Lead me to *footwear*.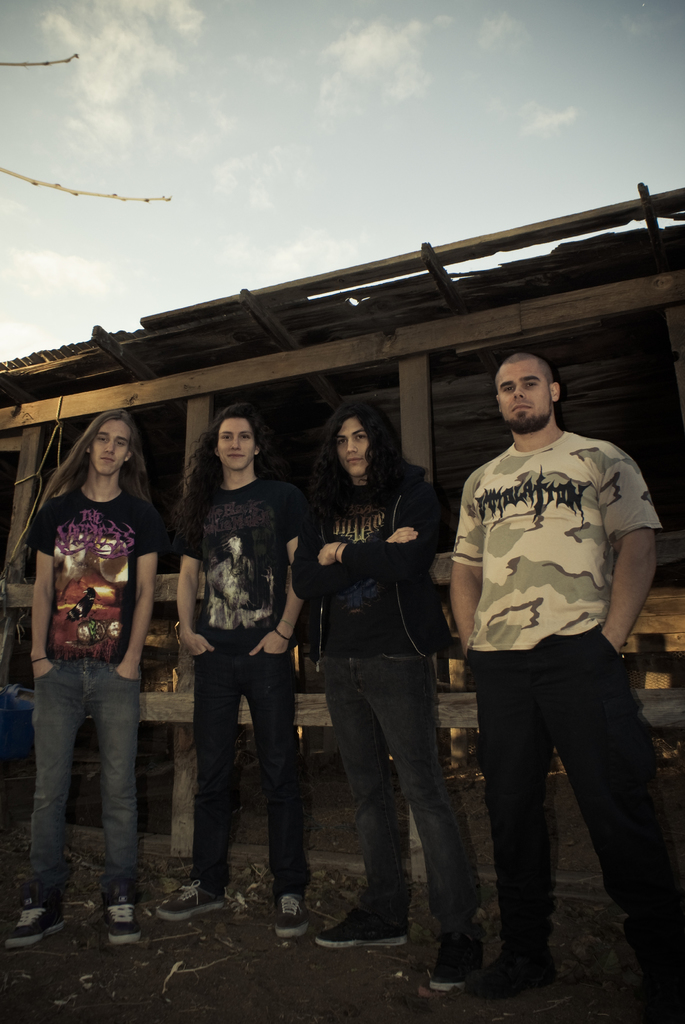
Lead to box(270, 883, 316, 937).
